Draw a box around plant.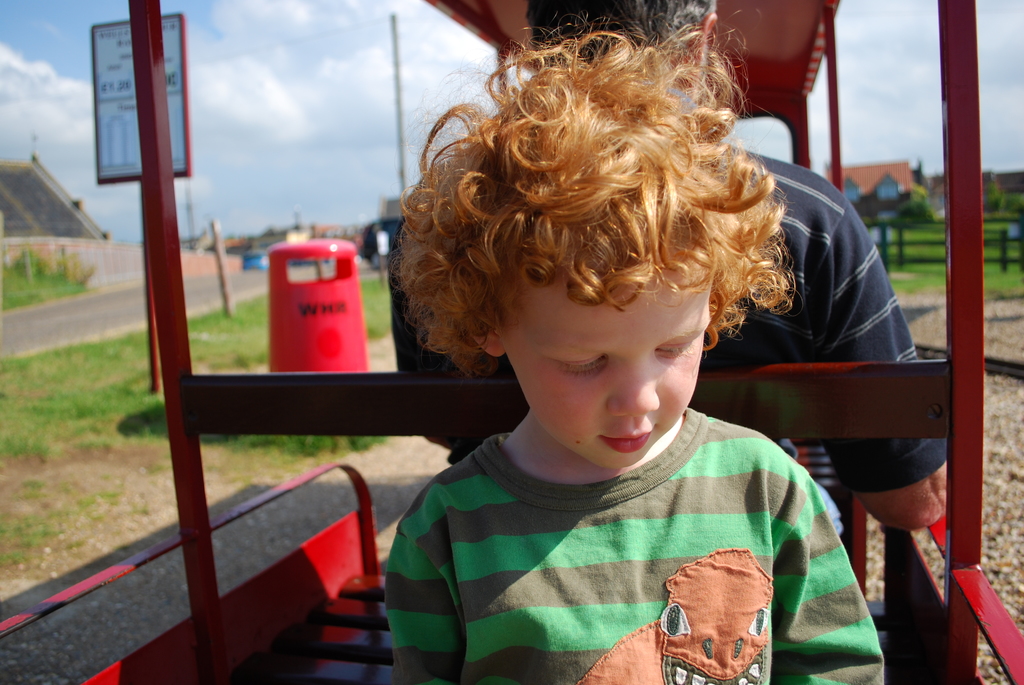
x1=875 y1=207 x2=968 y2=299.
